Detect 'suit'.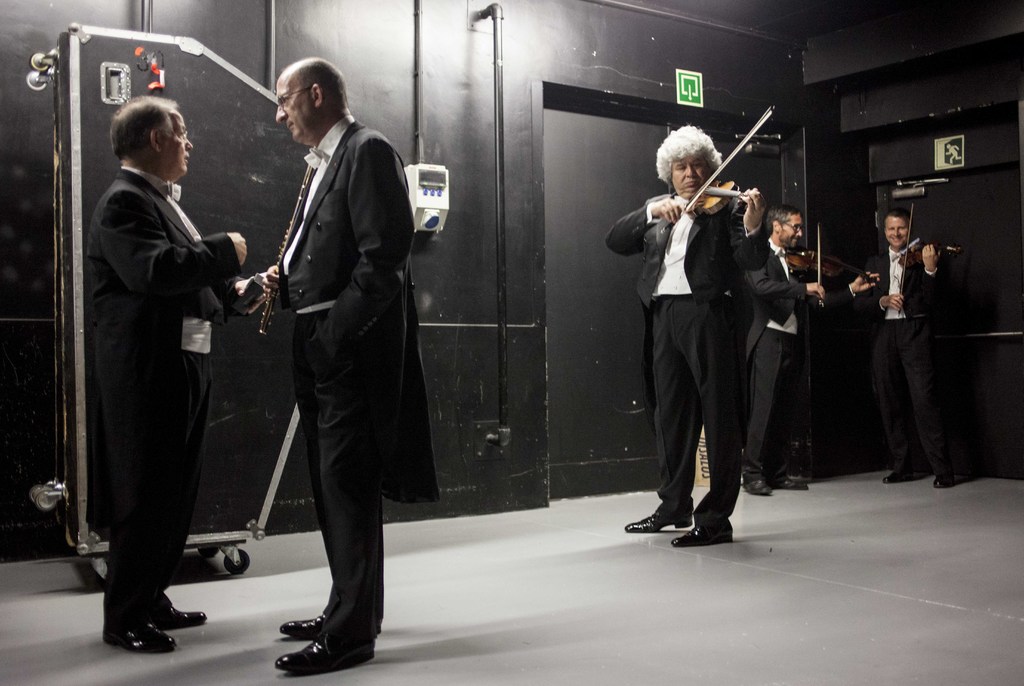
Detected at BBox(605, 192, 774, 528).
